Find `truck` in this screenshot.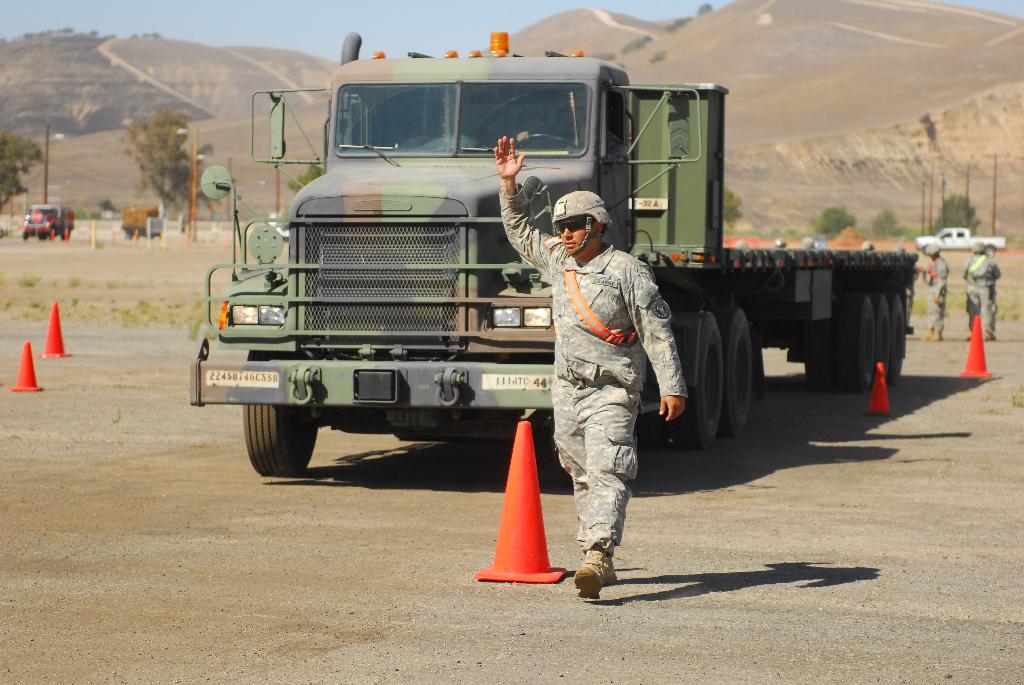
The bounding box for `truck` is <bbox>20, 205, 76, 237</bbox>.
